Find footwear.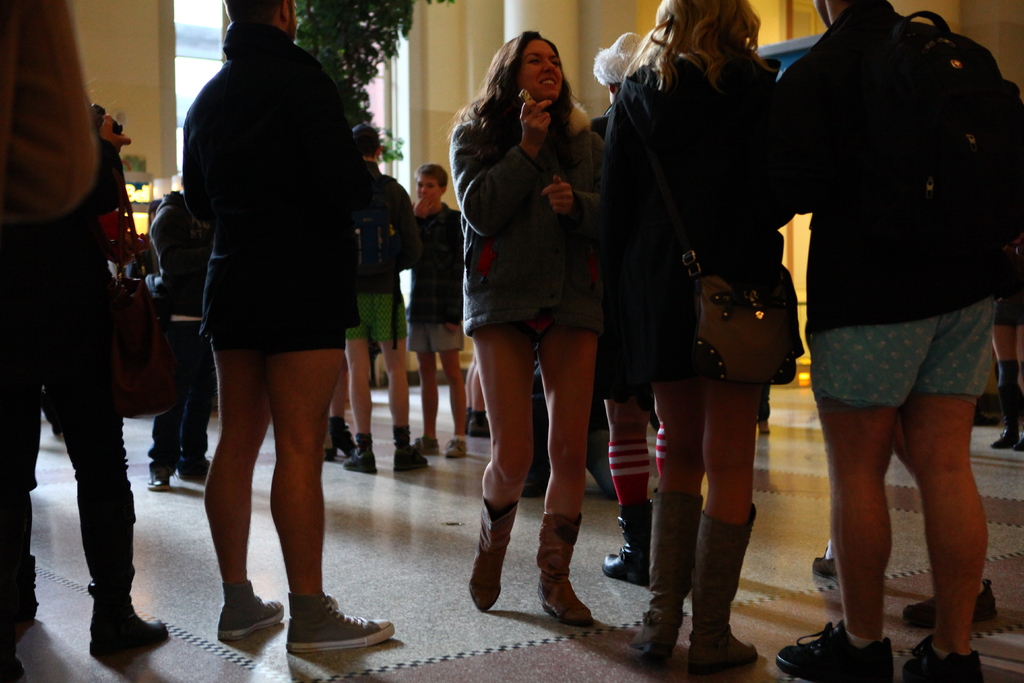
pyautogui.locateOnScreen(265, 599, 381, 665).
